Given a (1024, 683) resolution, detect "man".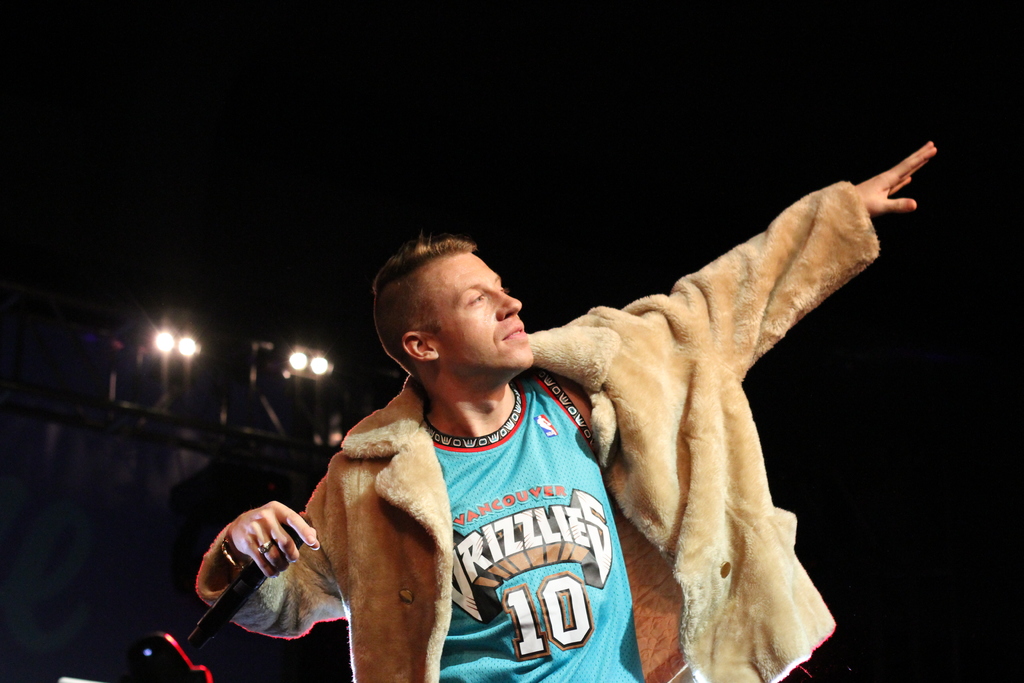
213:124:888:646.
